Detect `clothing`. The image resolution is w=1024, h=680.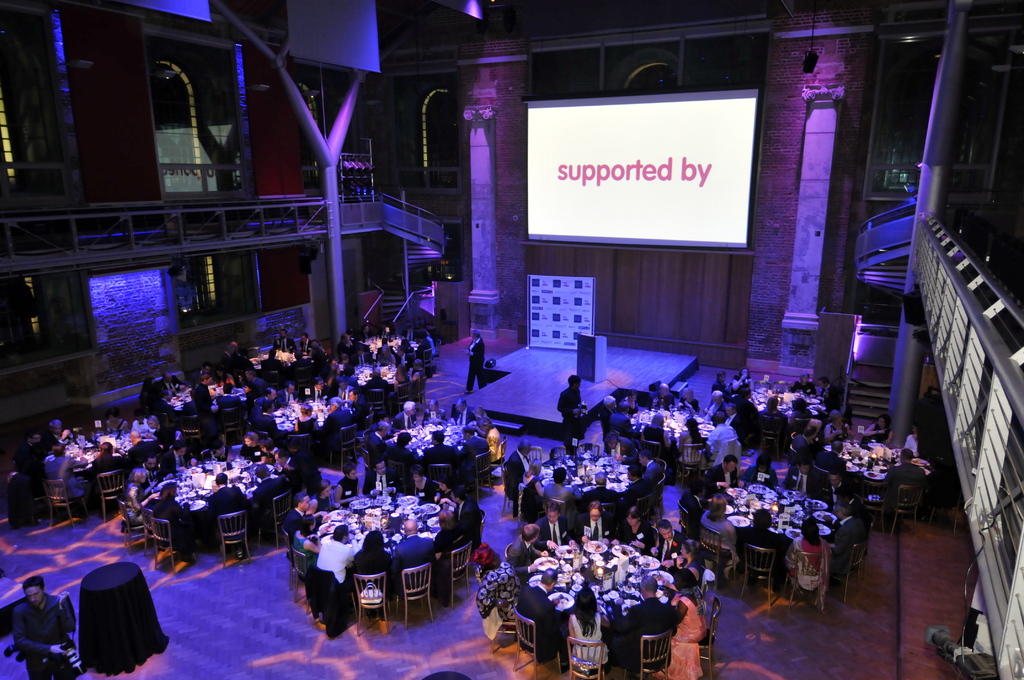
[left=252, top=417, right=275, bottom=442].
